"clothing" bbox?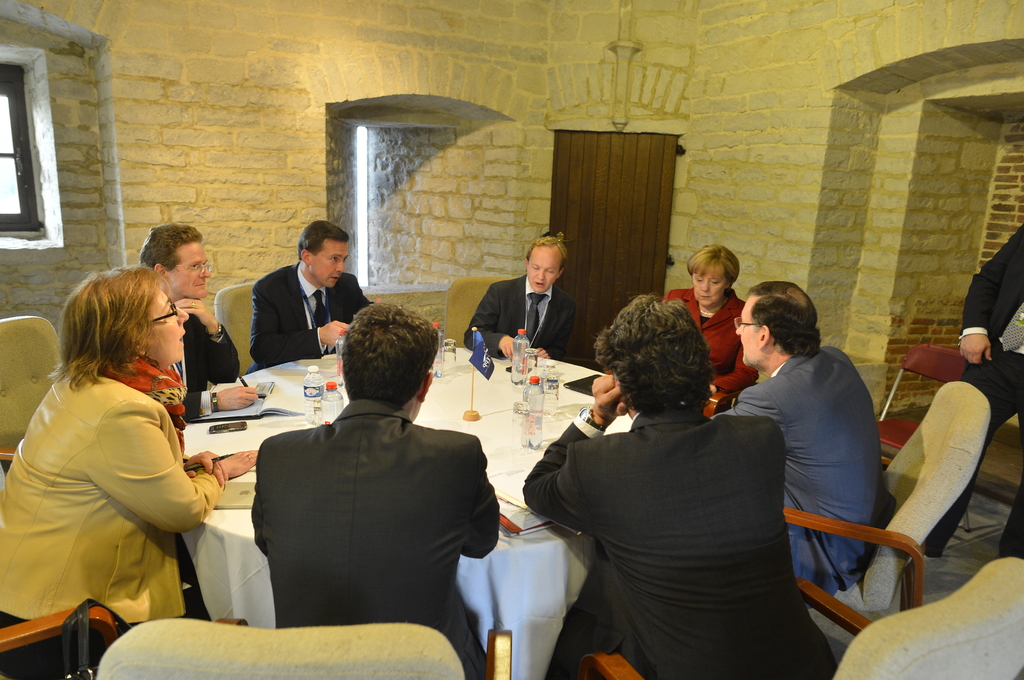
bbox=[29, 342, 219, 636]
